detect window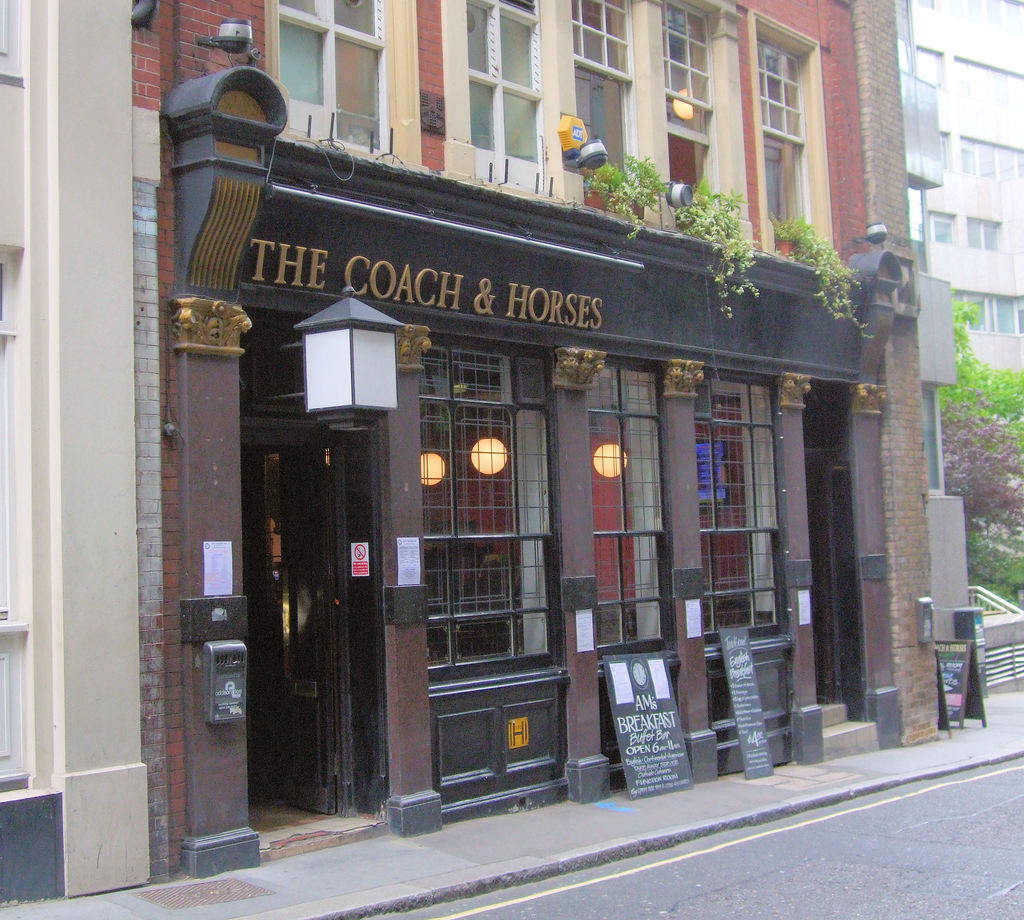
left=756, top=31, right=815, bottom=236
